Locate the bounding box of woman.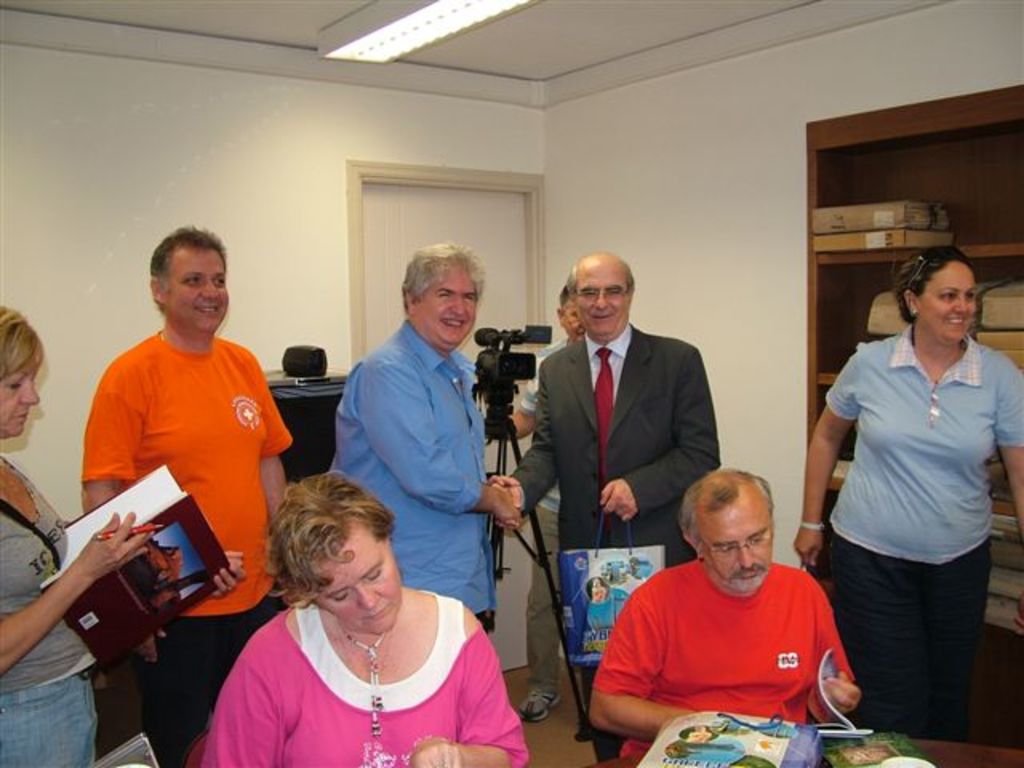
Bounding box: pyautogui.locateOnScreen(792, 248, 1022, 741).
